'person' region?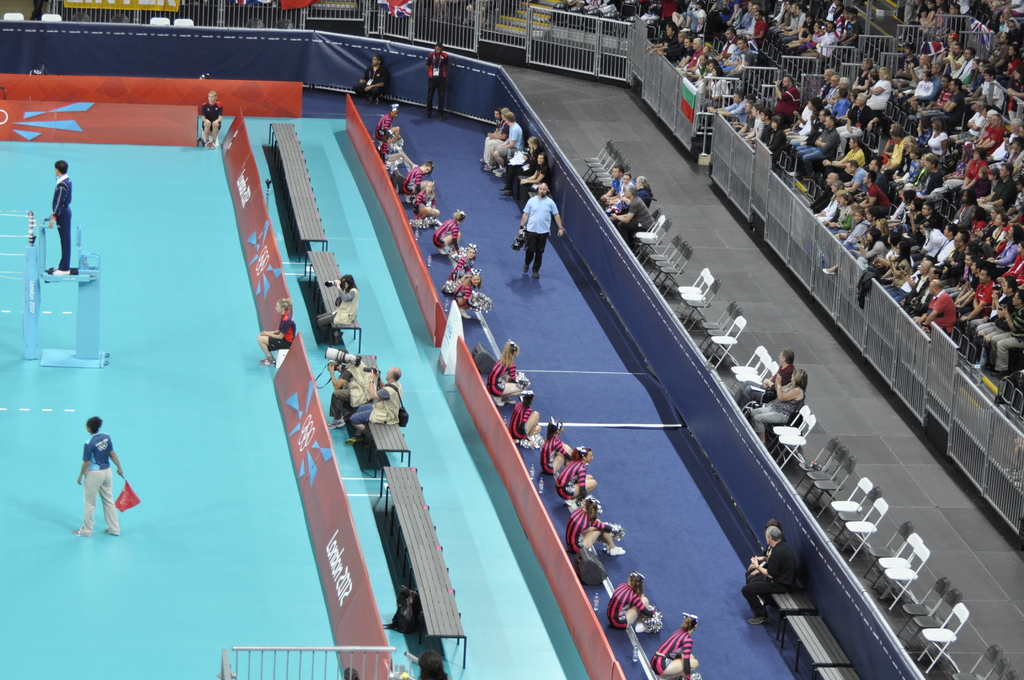
[left=650, top=614, right=701, bottom=679]
